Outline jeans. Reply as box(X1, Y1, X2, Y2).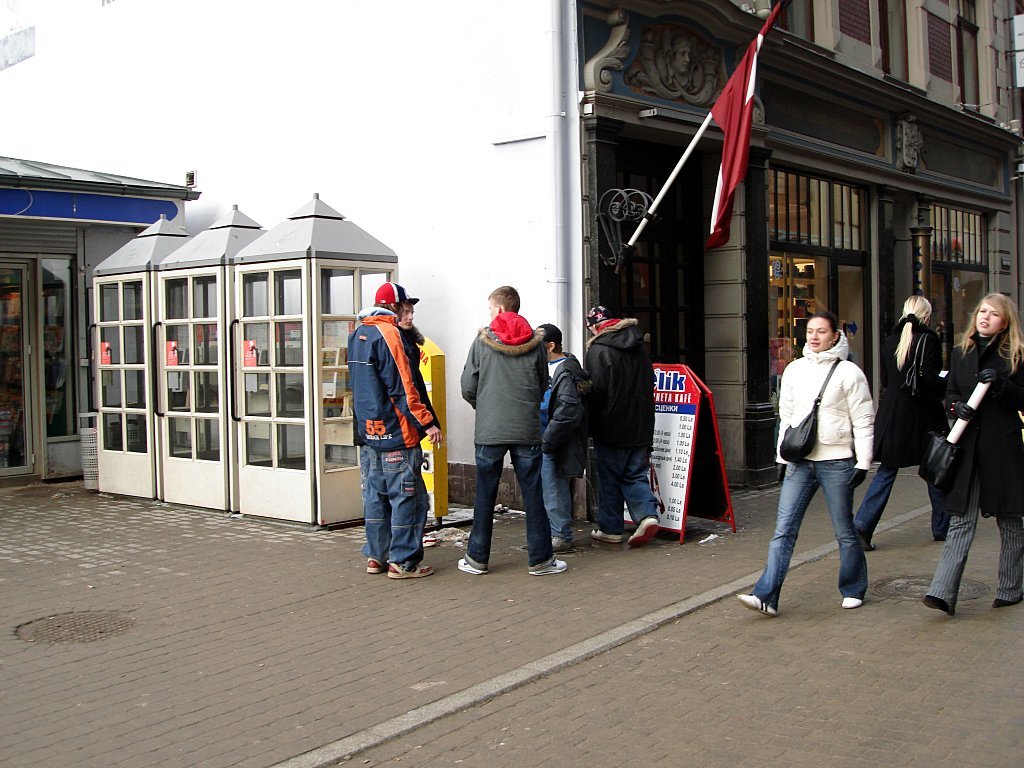
box(457, 443, 557, 570).
